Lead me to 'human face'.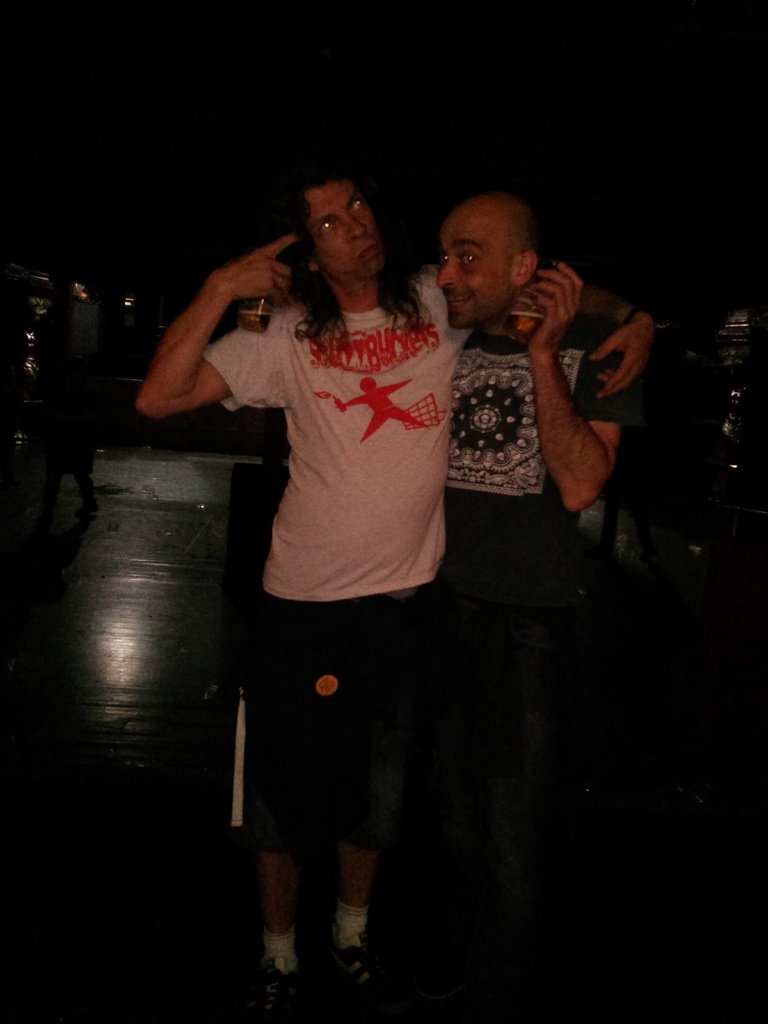
Lead to (432, 202, 520, 344).
